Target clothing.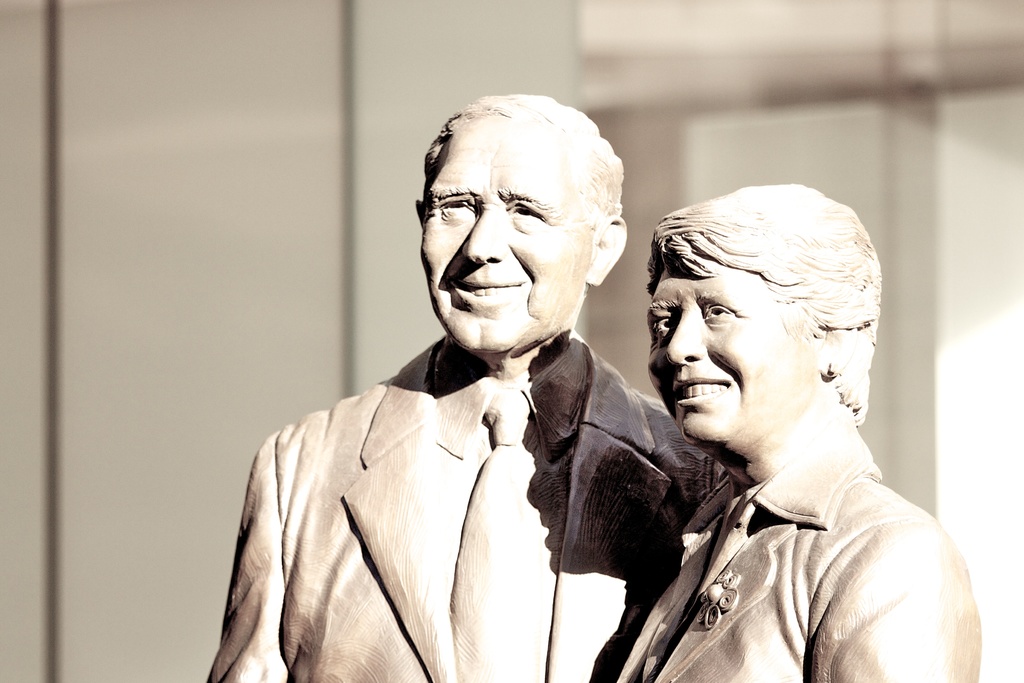
Target region: <bbox>580, 442, 982, 682</bbox>.
